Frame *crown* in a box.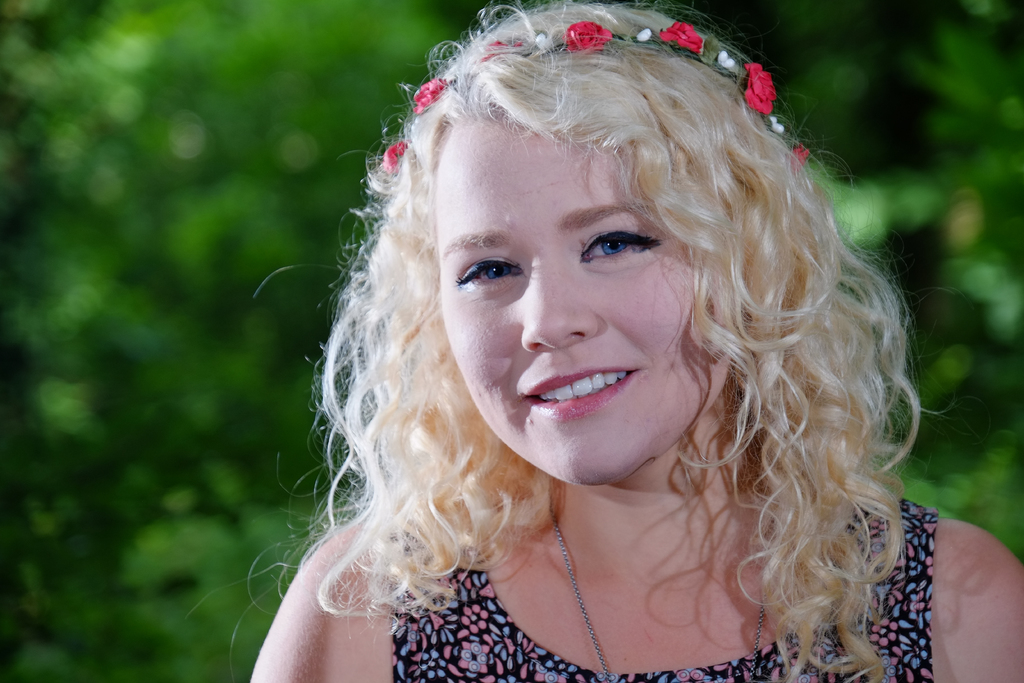
380:19:808:174.
